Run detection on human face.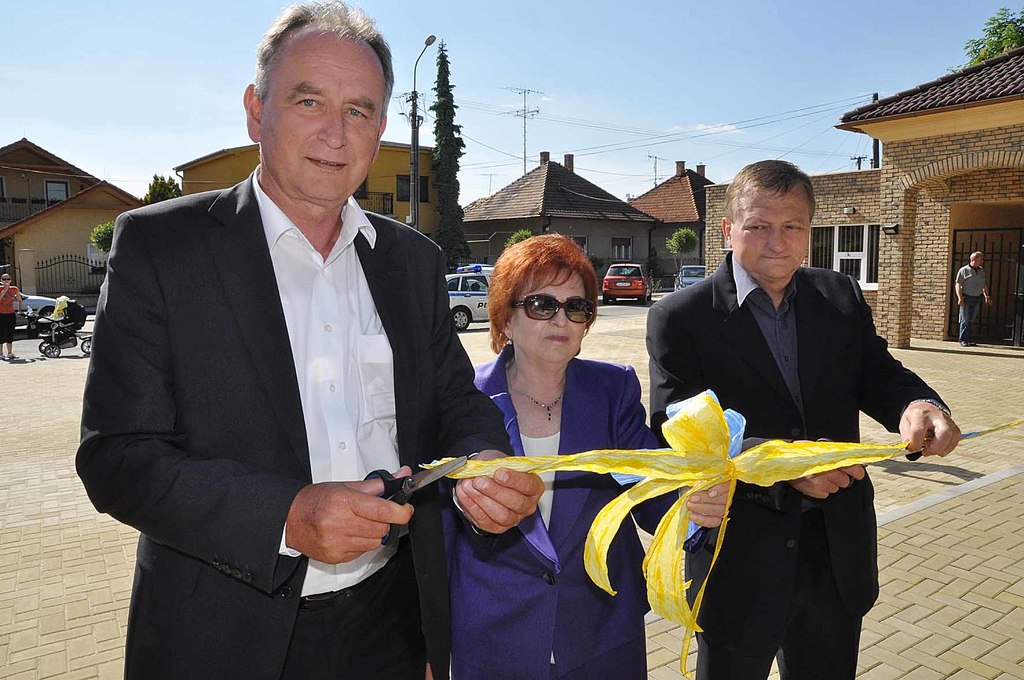
Result: x1=728, y1=194, x2=811, y2=281.
